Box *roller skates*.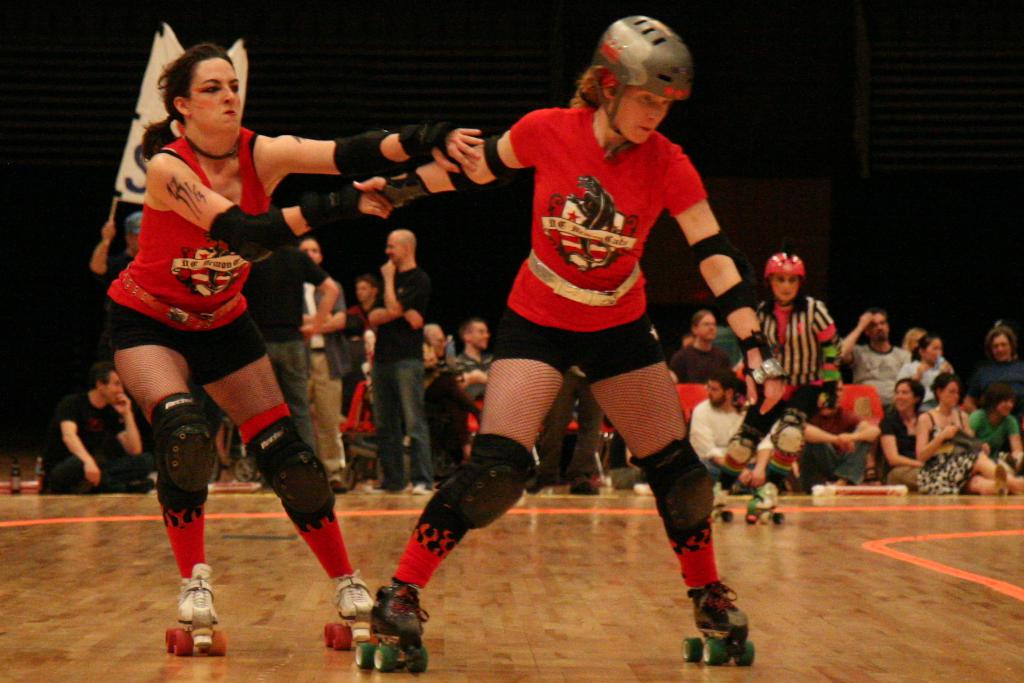
select_region(166, 560, 229, 657).
